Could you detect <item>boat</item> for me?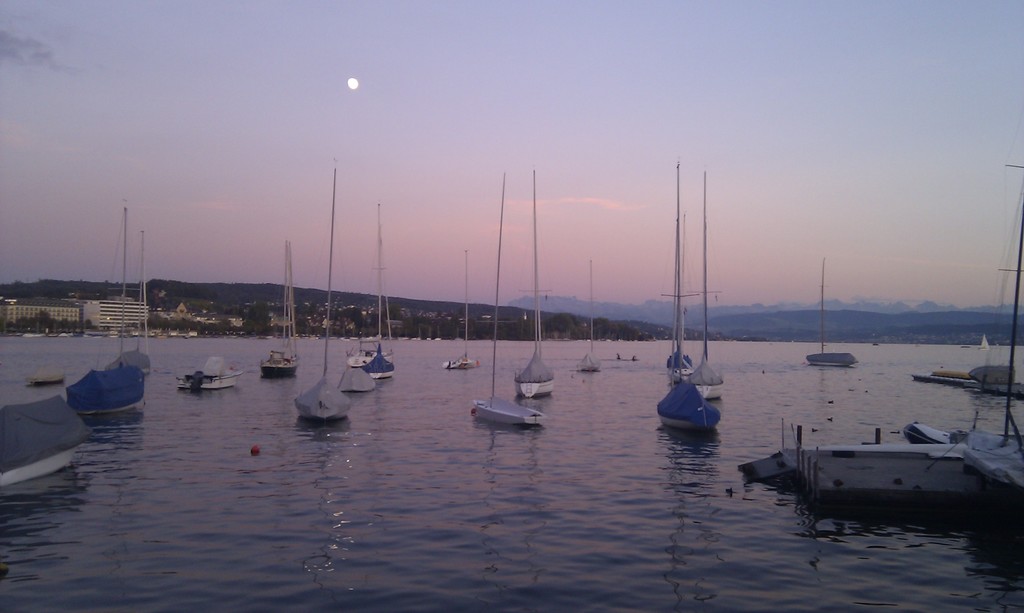
Detection result: [x1=255, y1=242, x2=304, y2=379].
